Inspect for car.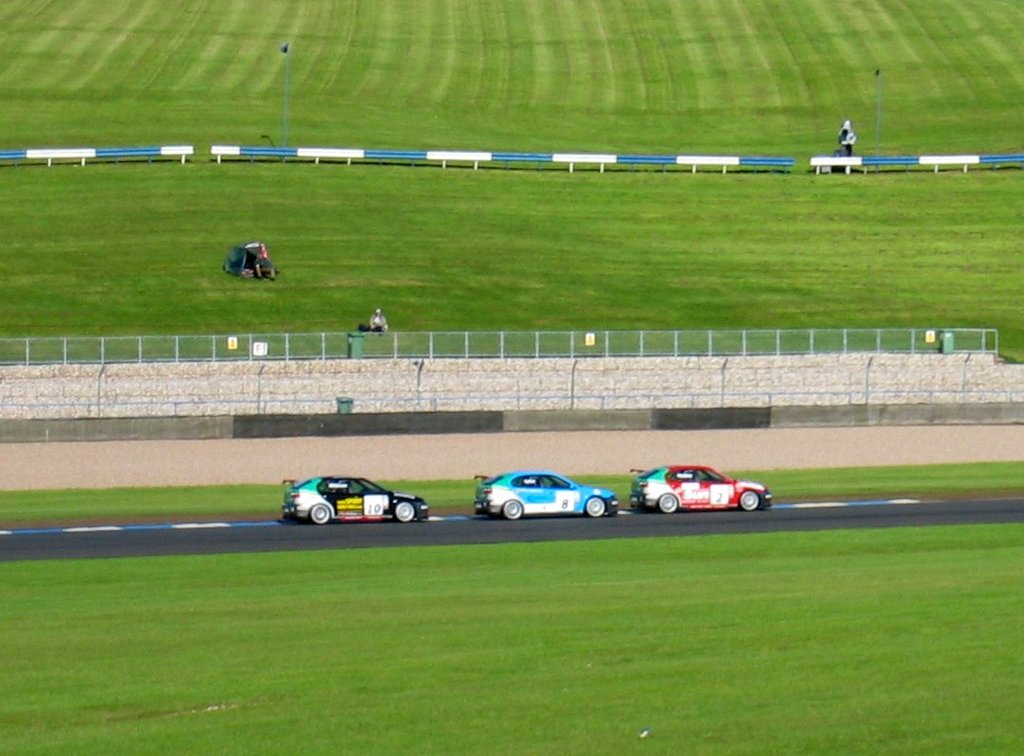
Inspection: (629,464,772,516).
